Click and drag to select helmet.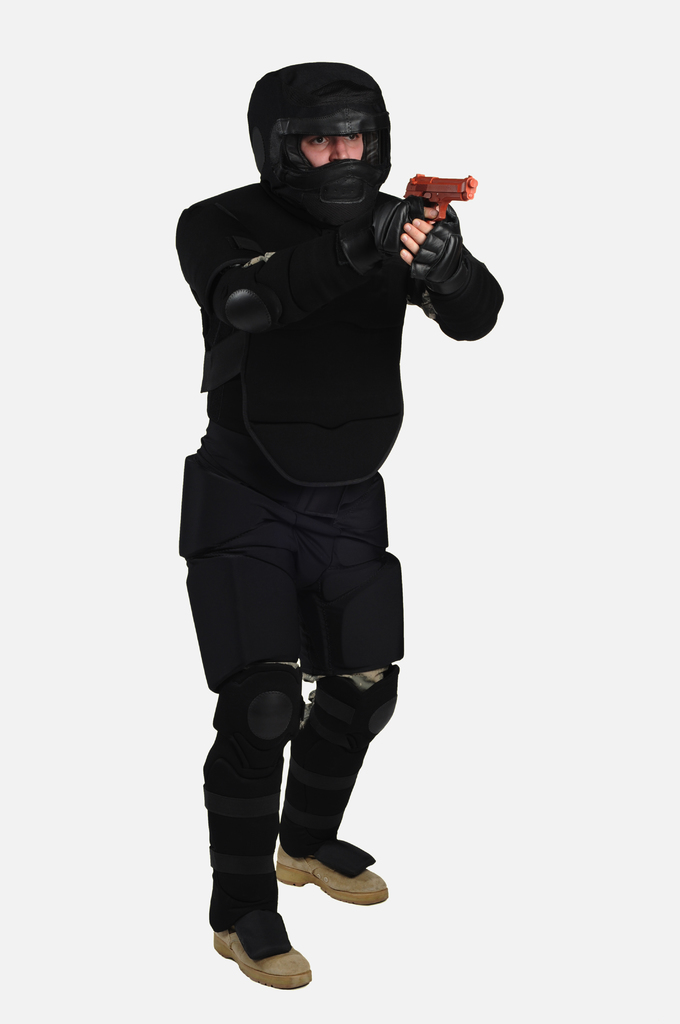
Selection: bbox=(246, 52, 398, 204).
